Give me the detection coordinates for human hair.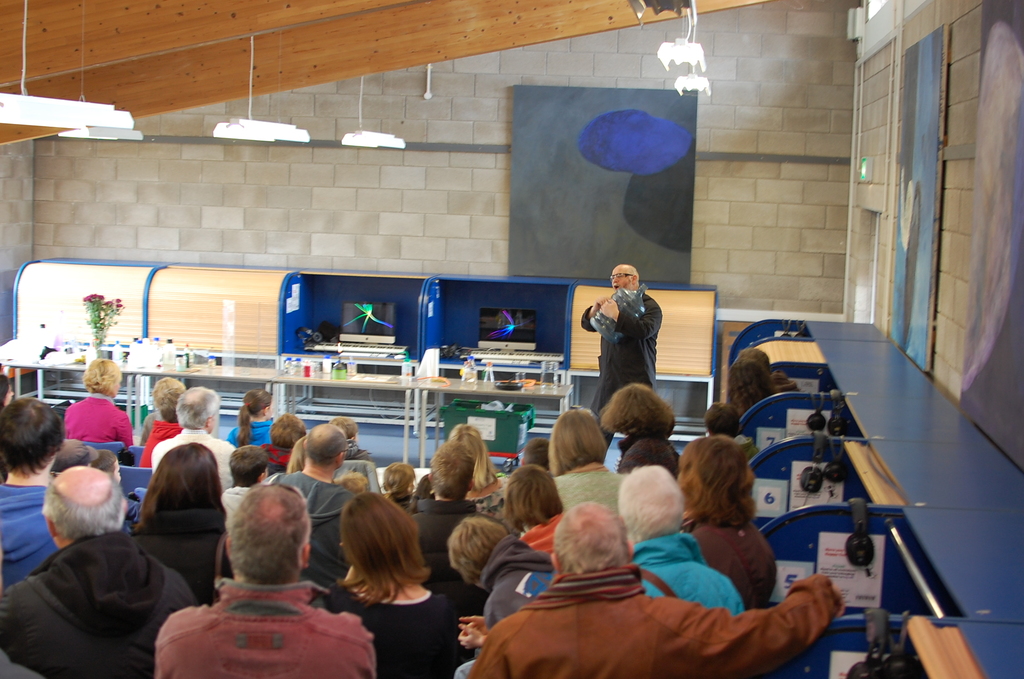
[left=630, top=265, right=636, bottom=286].
